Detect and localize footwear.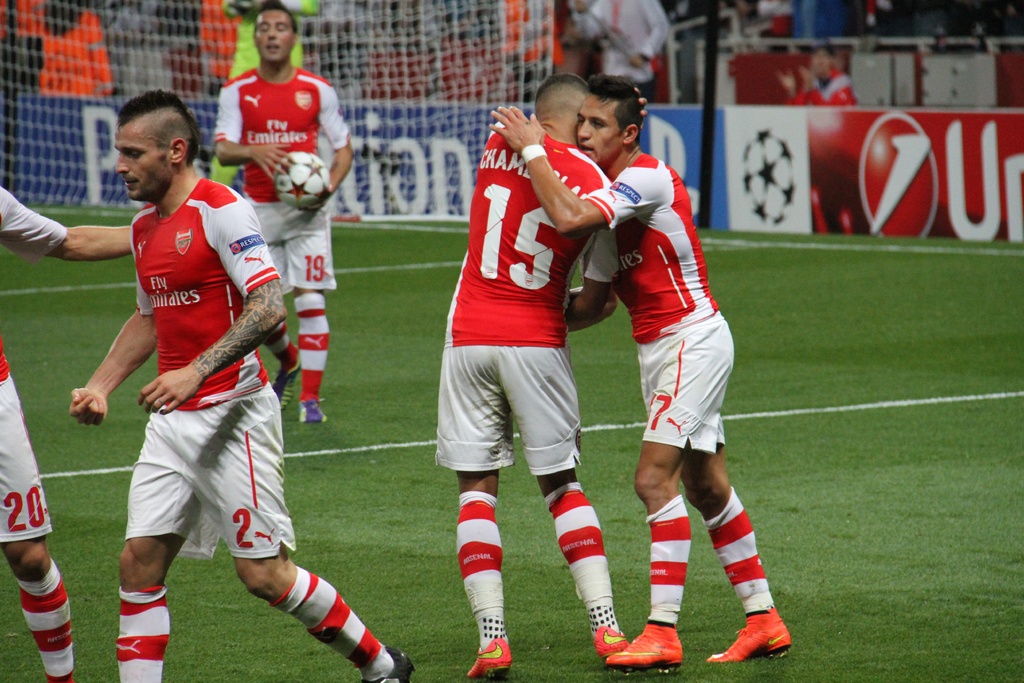
Localized at <region>706, 601, 794, 667</region>.
